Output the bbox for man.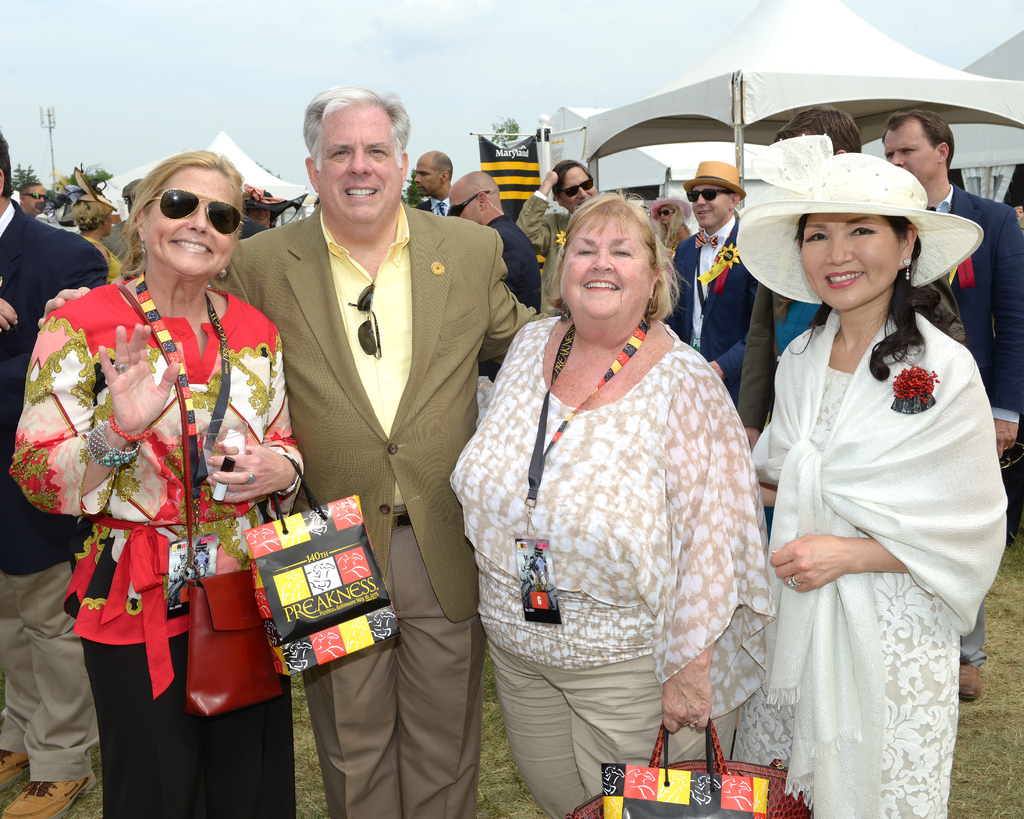
<region>735, 105, 966, 541</region>.
